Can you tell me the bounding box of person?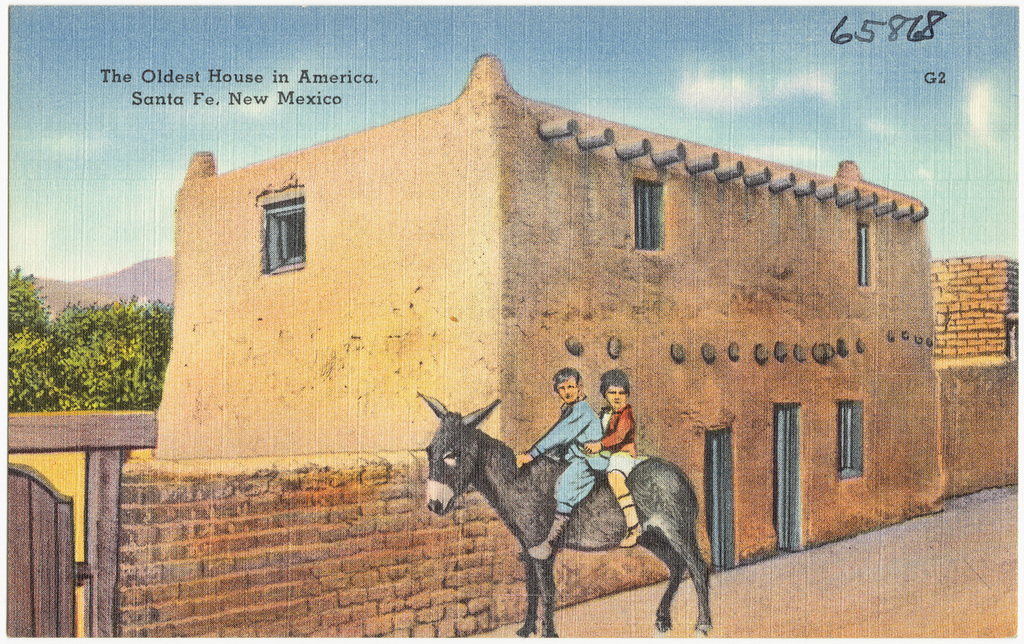
(583, 368, 638, 538).
